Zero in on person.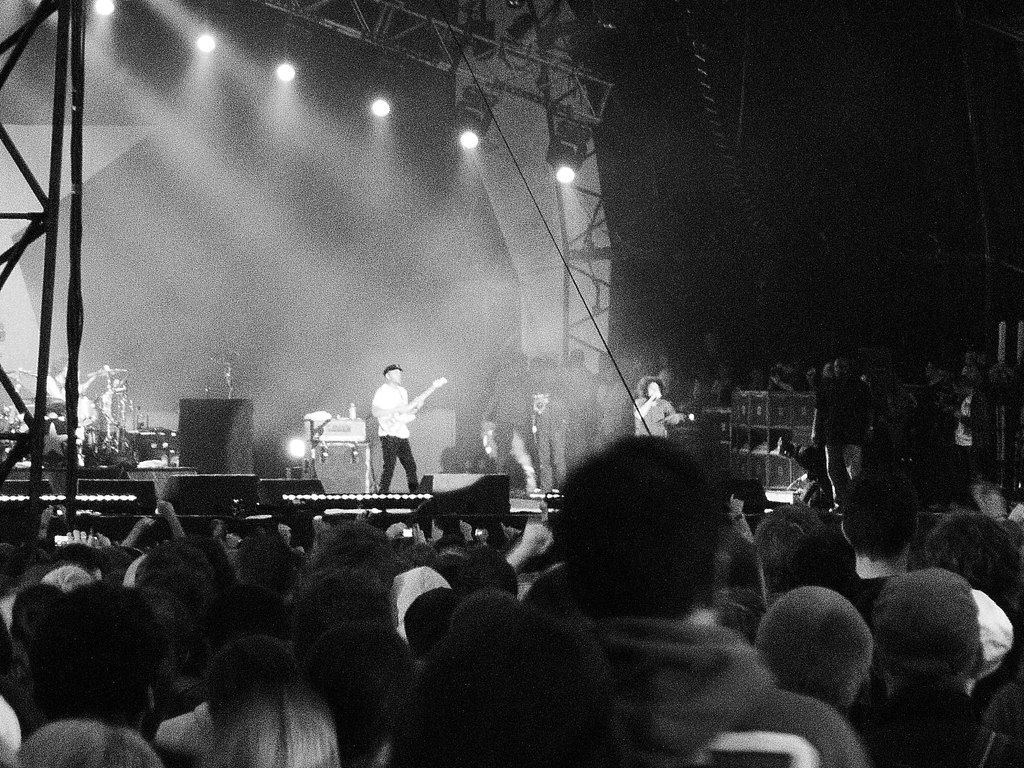
Zeroed in: 630 378 701 431.
